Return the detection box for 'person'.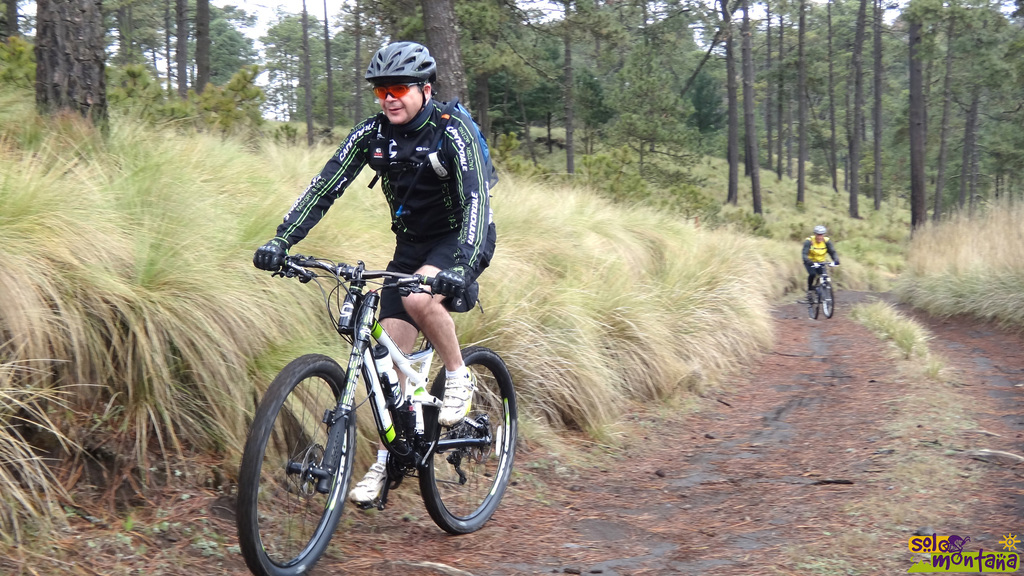
detection(253, 42, 500, 515).
